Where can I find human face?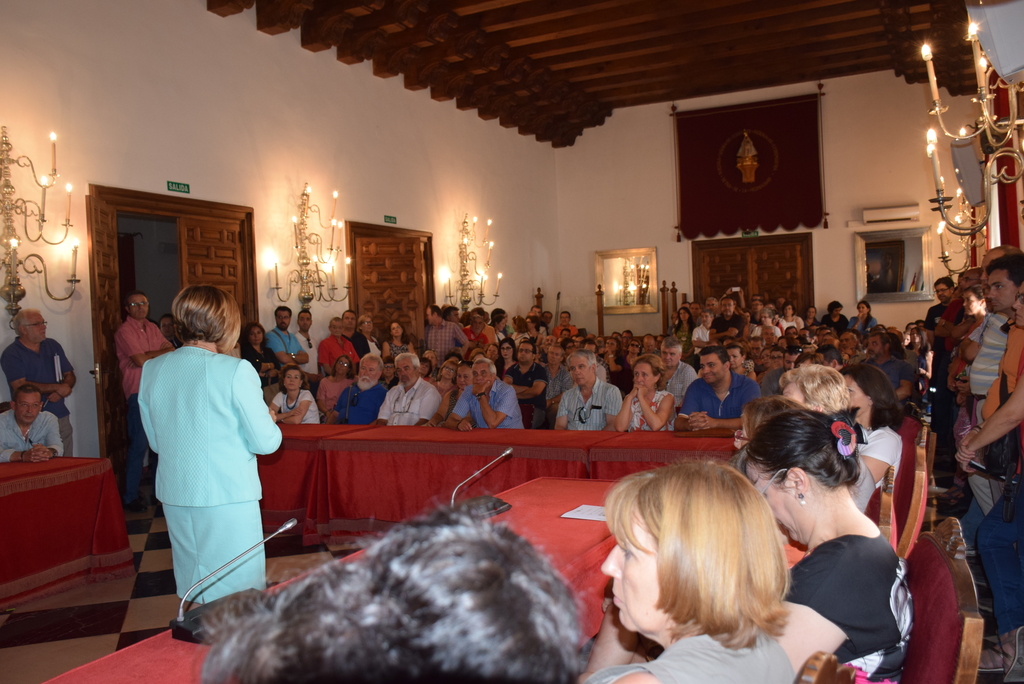
You can find it at bbox=(633, 364, 655, 388).
